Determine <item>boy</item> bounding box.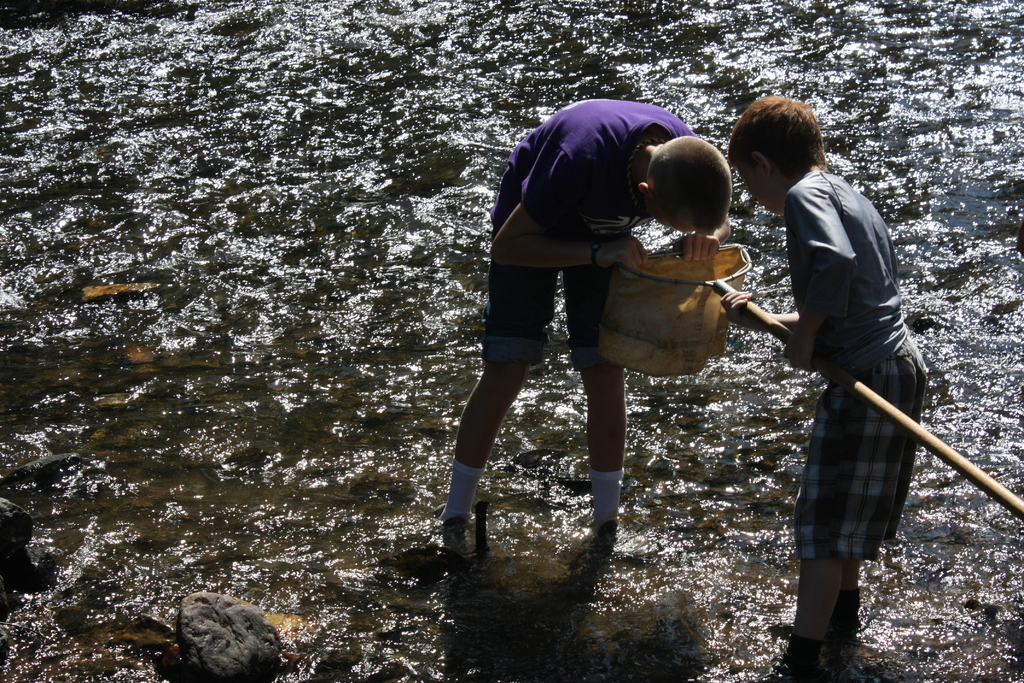
Determined: rect(719, 97, 925, 636).
